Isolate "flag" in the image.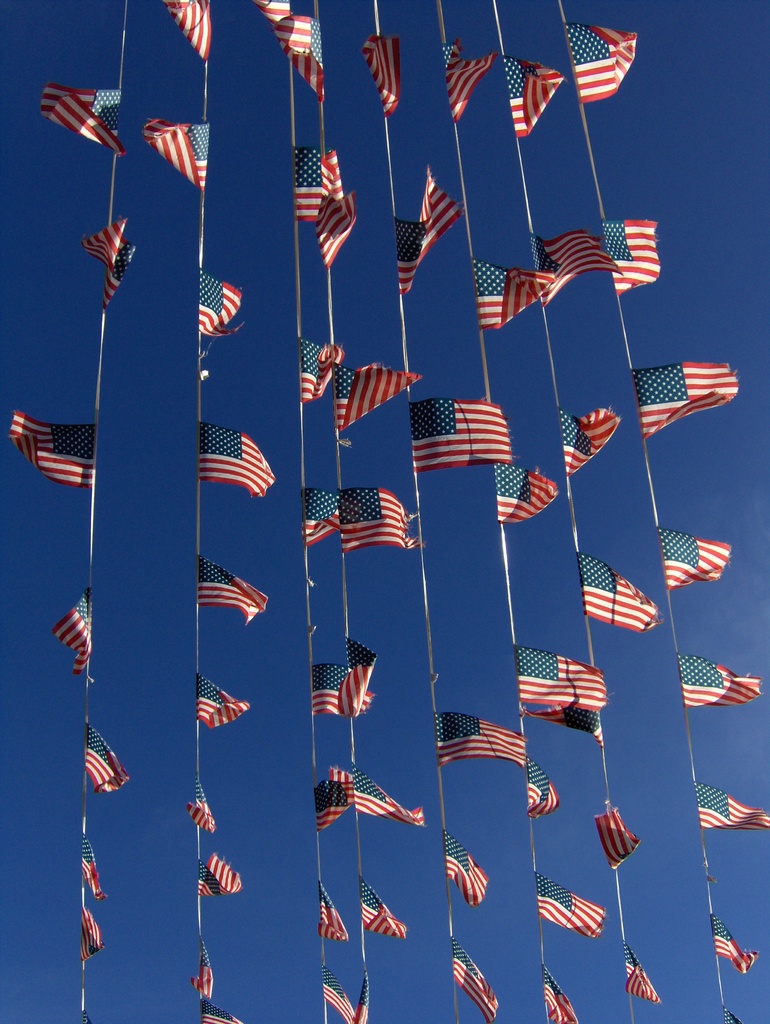
Isolated region: select_region(320, 890, 362, 946).
